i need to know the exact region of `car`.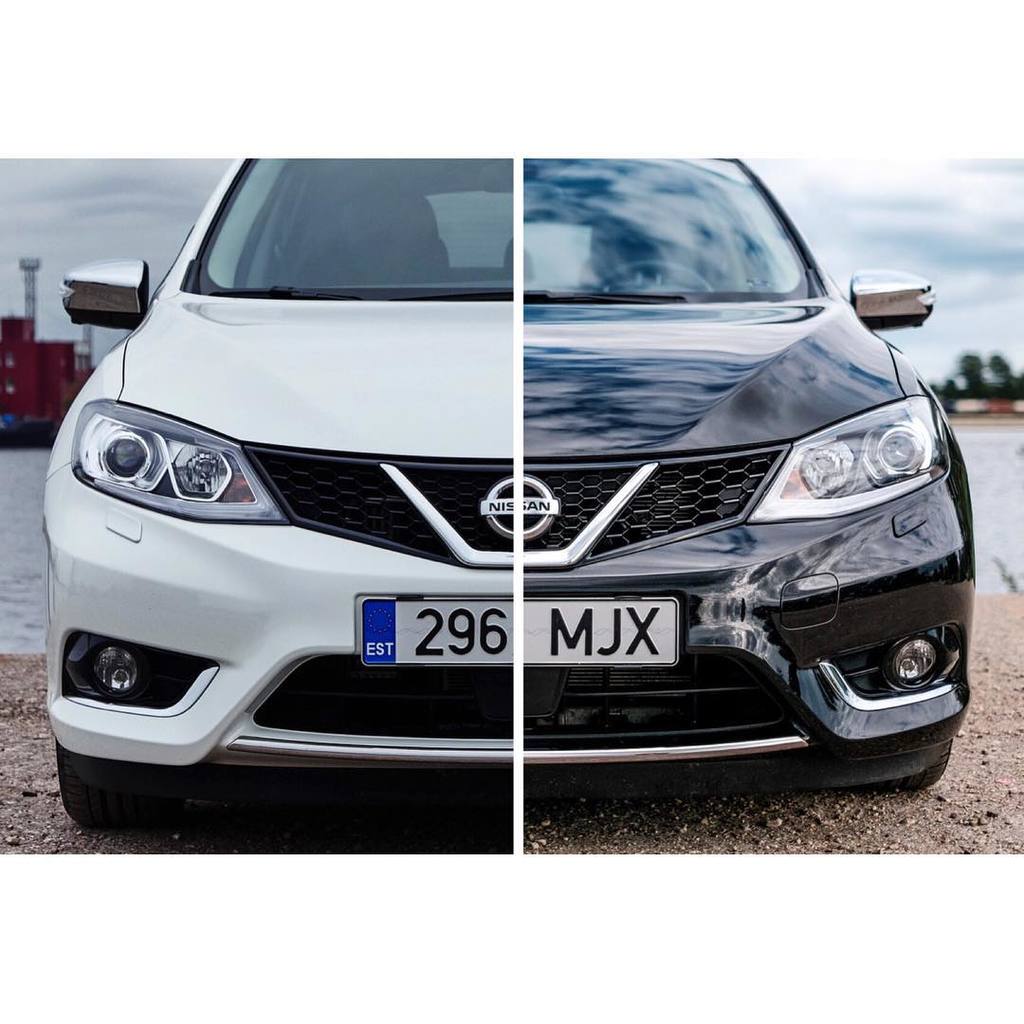
Region: box=[38, 158, 513, 832].
